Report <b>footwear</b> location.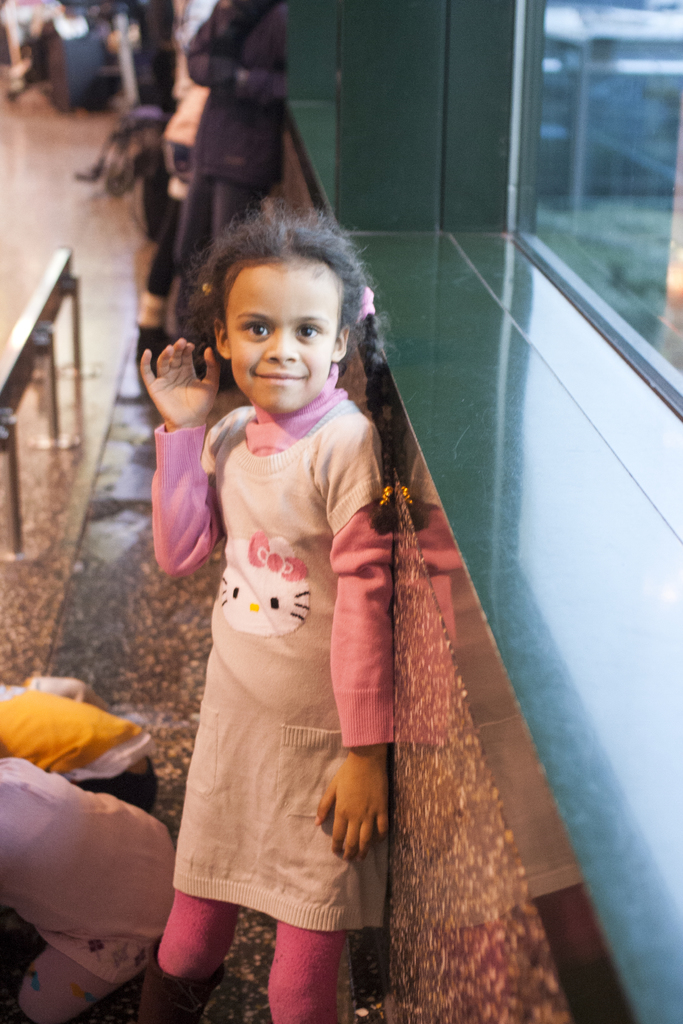
Report: region(0, 1001, 47, 1023).
